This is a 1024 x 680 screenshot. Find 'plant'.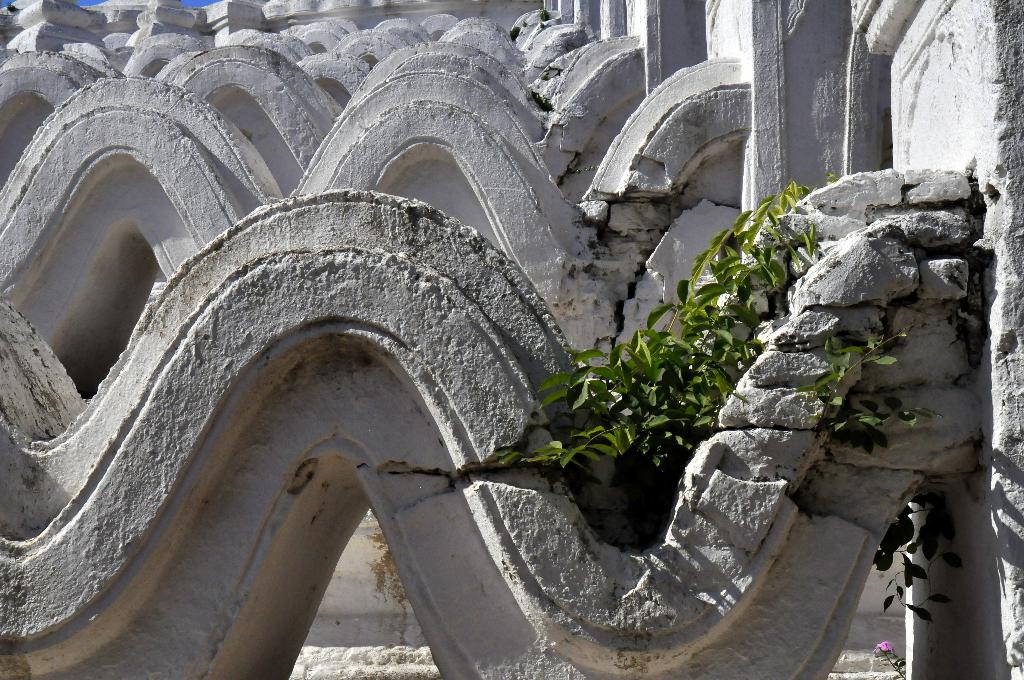
Bounding box: 530 89 555 114.
